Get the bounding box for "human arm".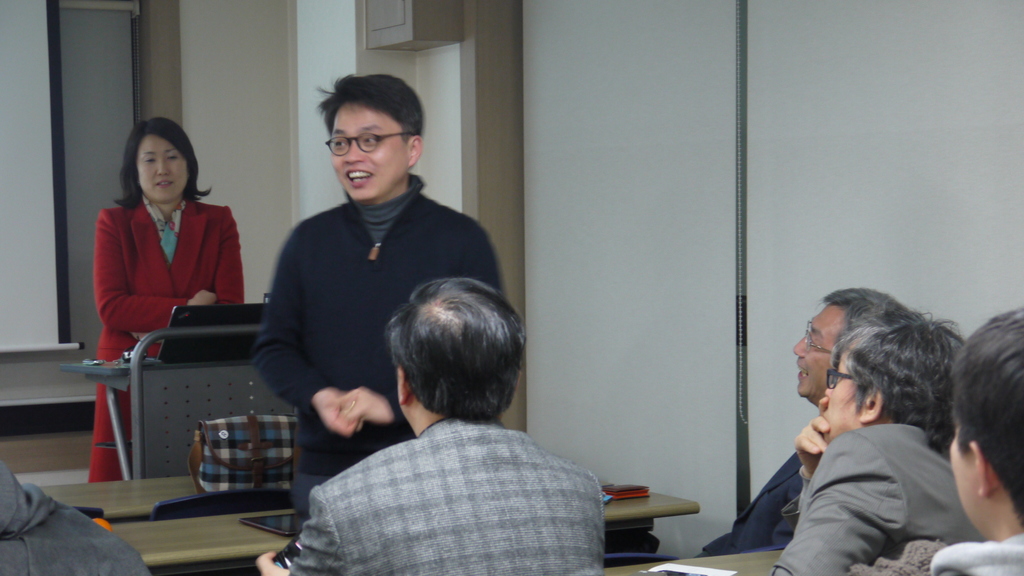
97,212,220,335.
